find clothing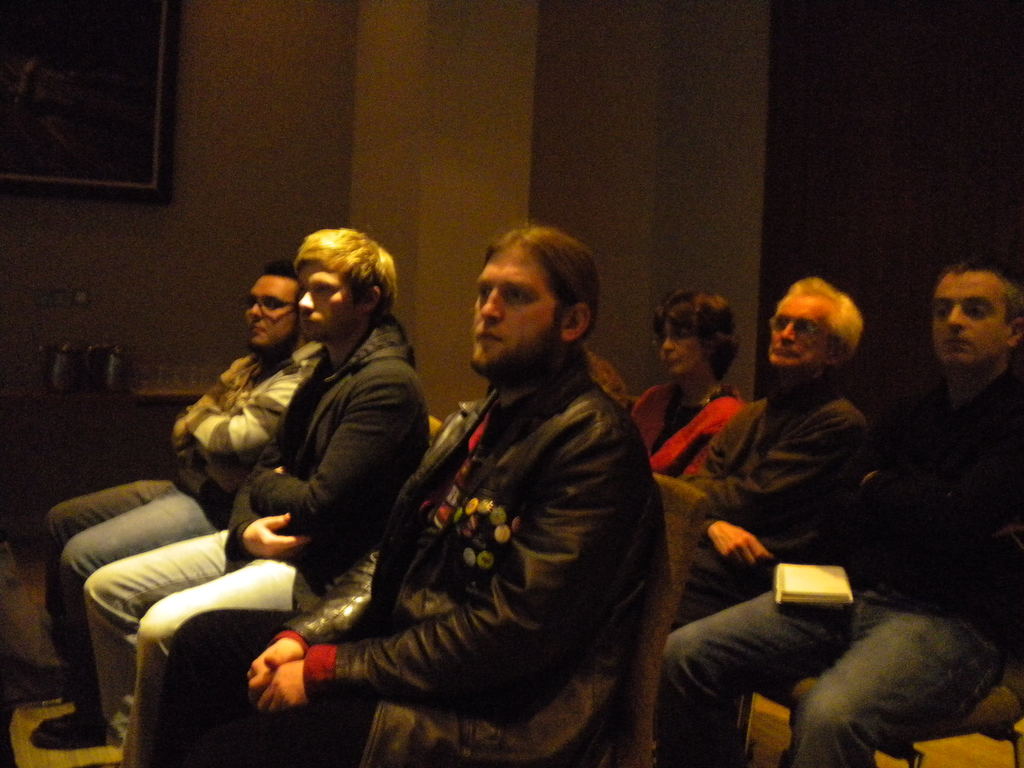
89,333,425,767
